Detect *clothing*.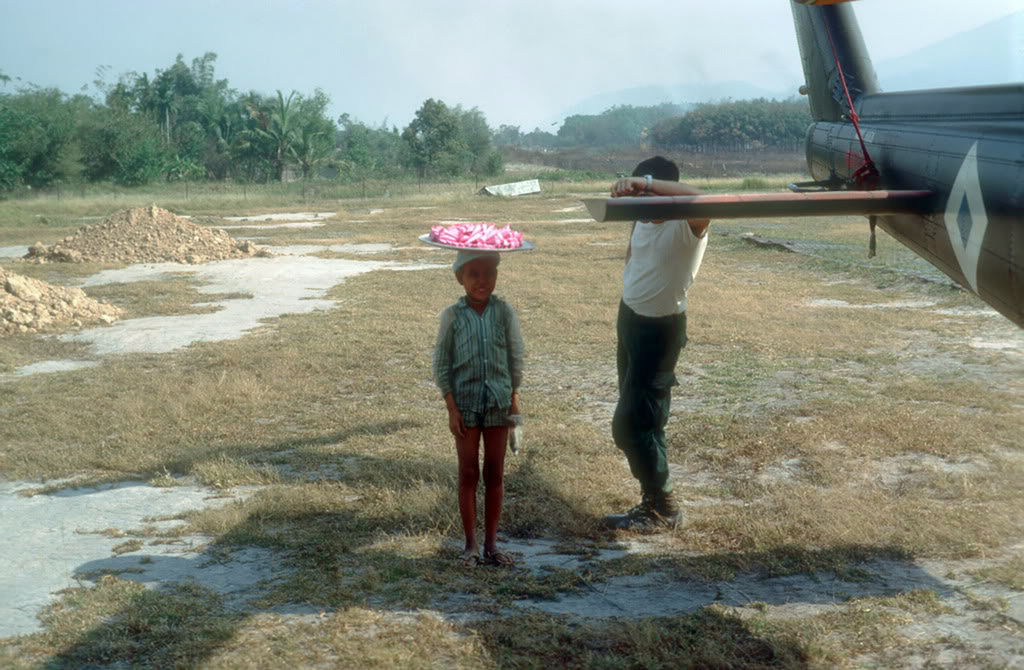
Detected at pyautogui.locateOnScreen(614, 203, 714, 501).
